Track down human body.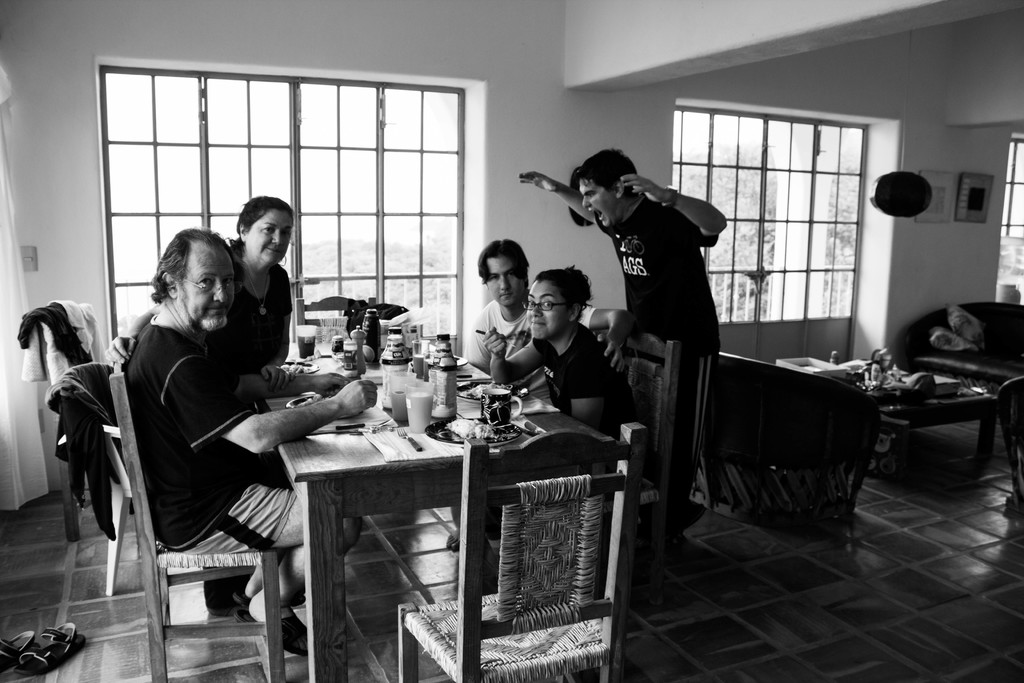
Tracked to Rect(122, 227, 371, 657).
